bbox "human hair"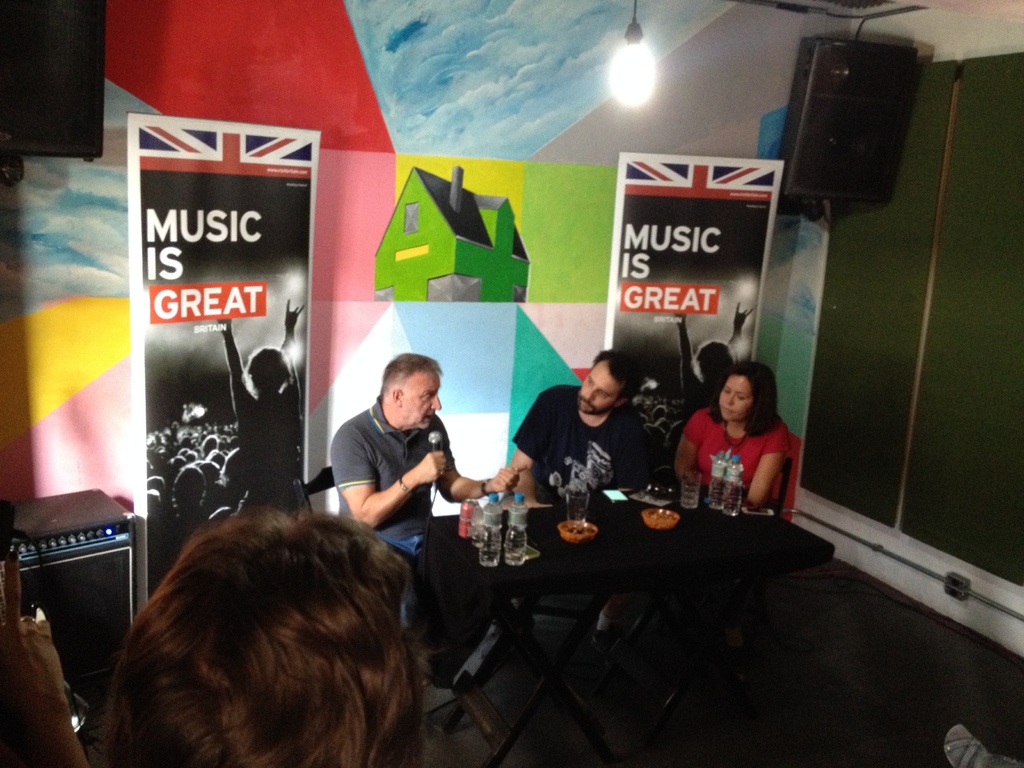
rect(593, 351, 641, 397)
